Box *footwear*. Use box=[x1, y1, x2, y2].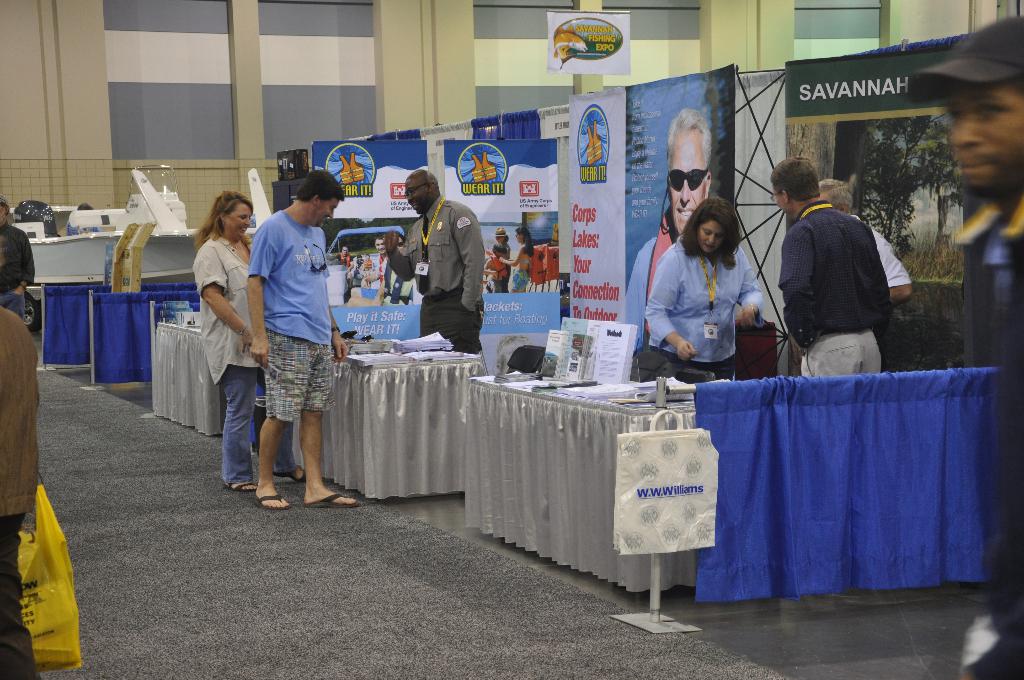
box=[305, 490, 360, 510].
